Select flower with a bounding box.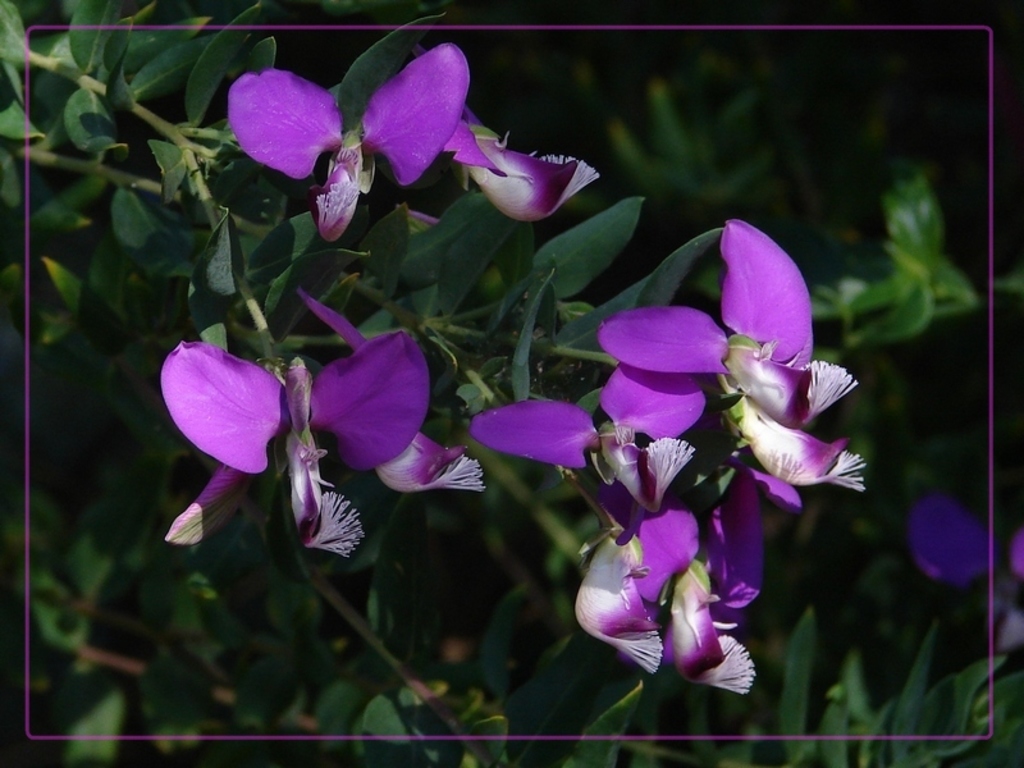
rect(159, 284, 490, 561).
